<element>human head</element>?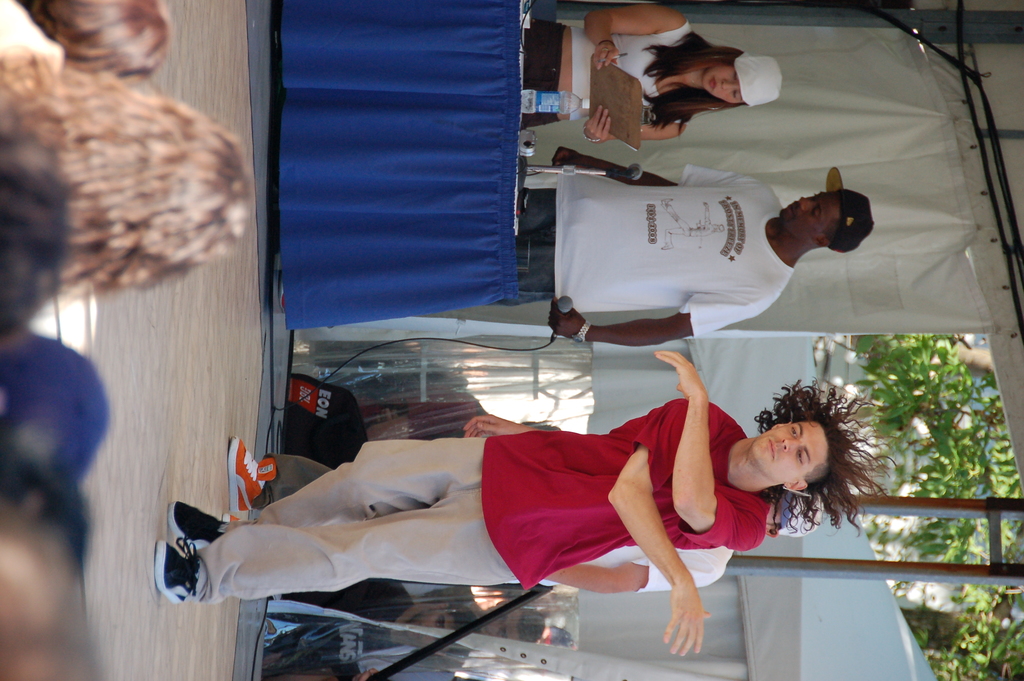
region(765, 491, 826, 542)
